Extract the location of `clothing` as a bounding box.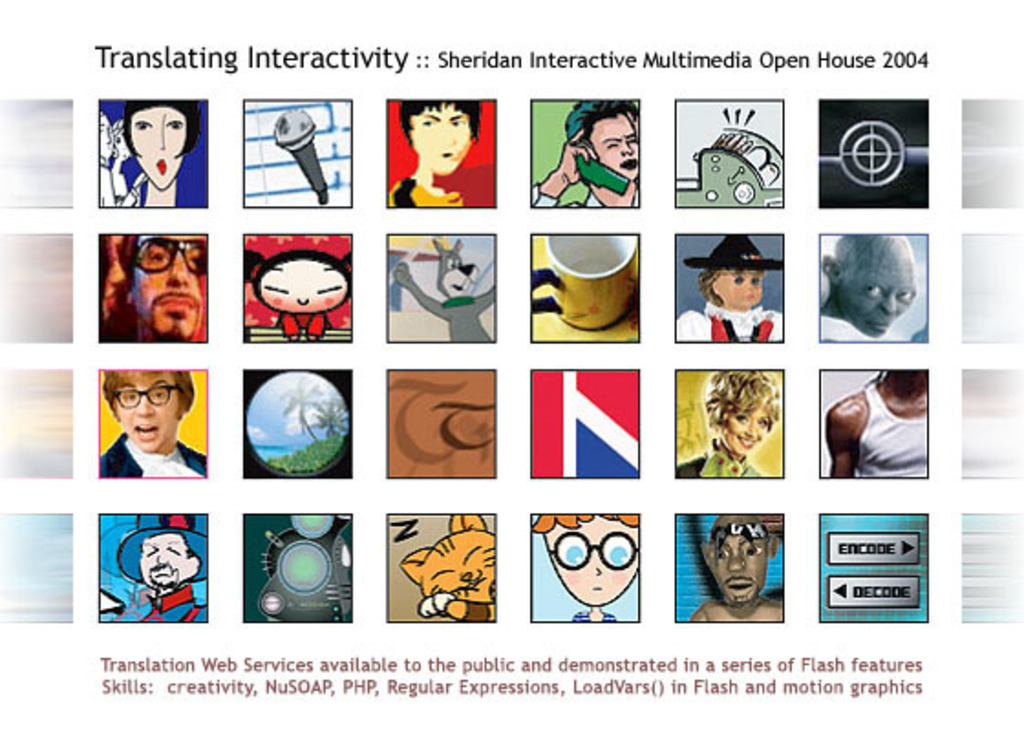
l=680, t=440, r=768, b=479.
